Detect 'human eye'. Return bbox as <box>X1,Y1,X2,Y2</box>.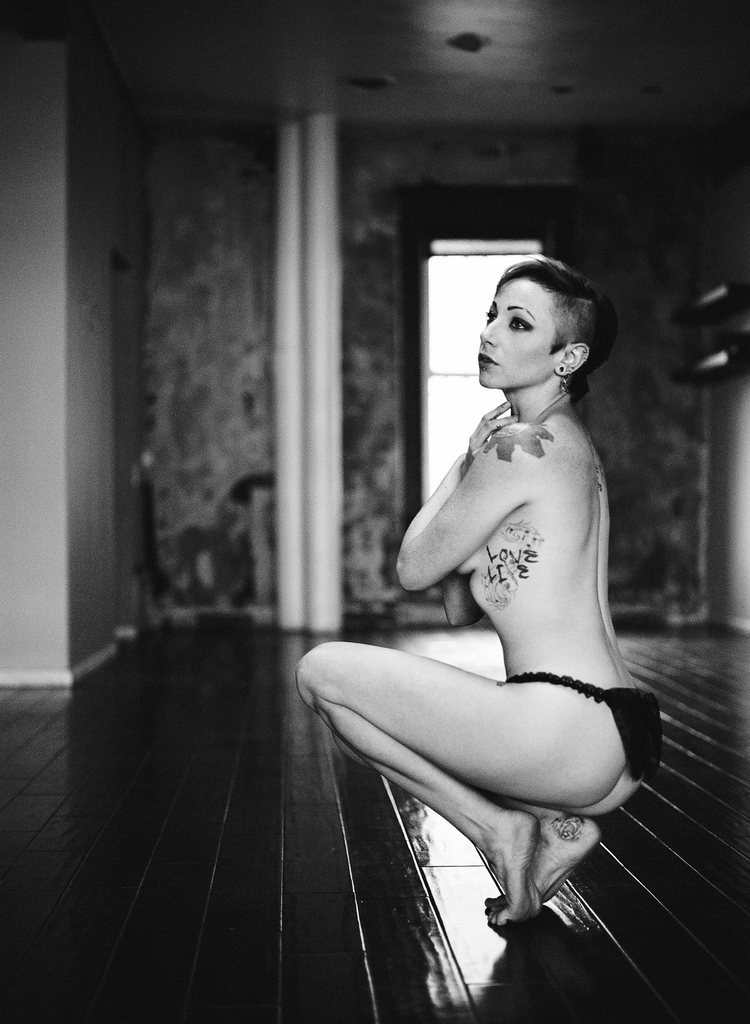
<box>483,304,498,320</box>.
